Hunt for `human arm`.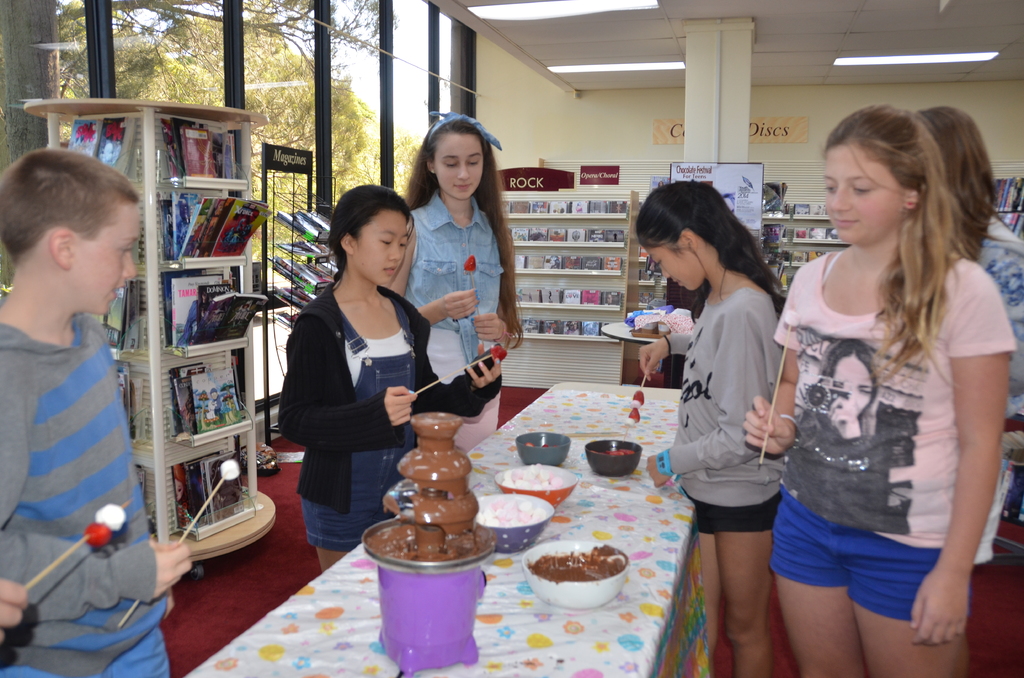
Hunted down at (x1=0, y1=576, x2=28, y2=643).
